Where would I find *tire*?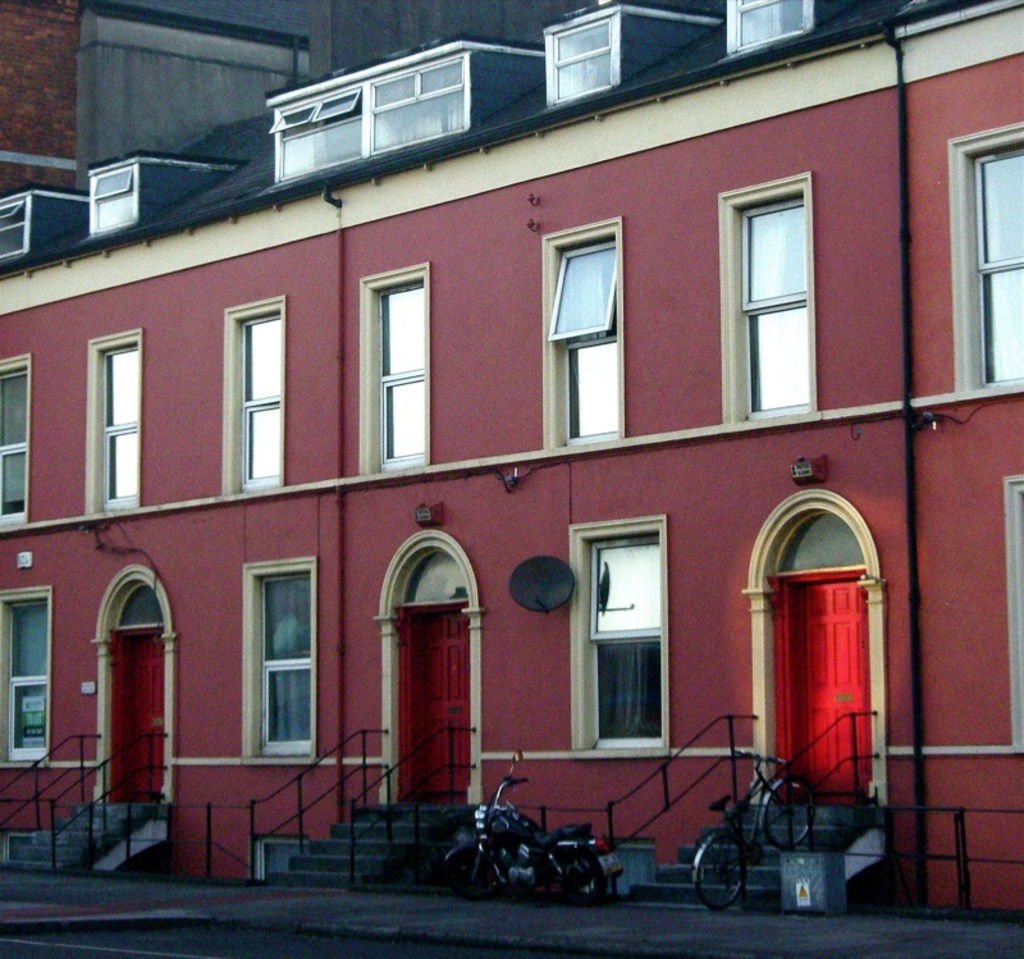
At pyautogui.locateOnScreen(444, 845, 499, 899).
